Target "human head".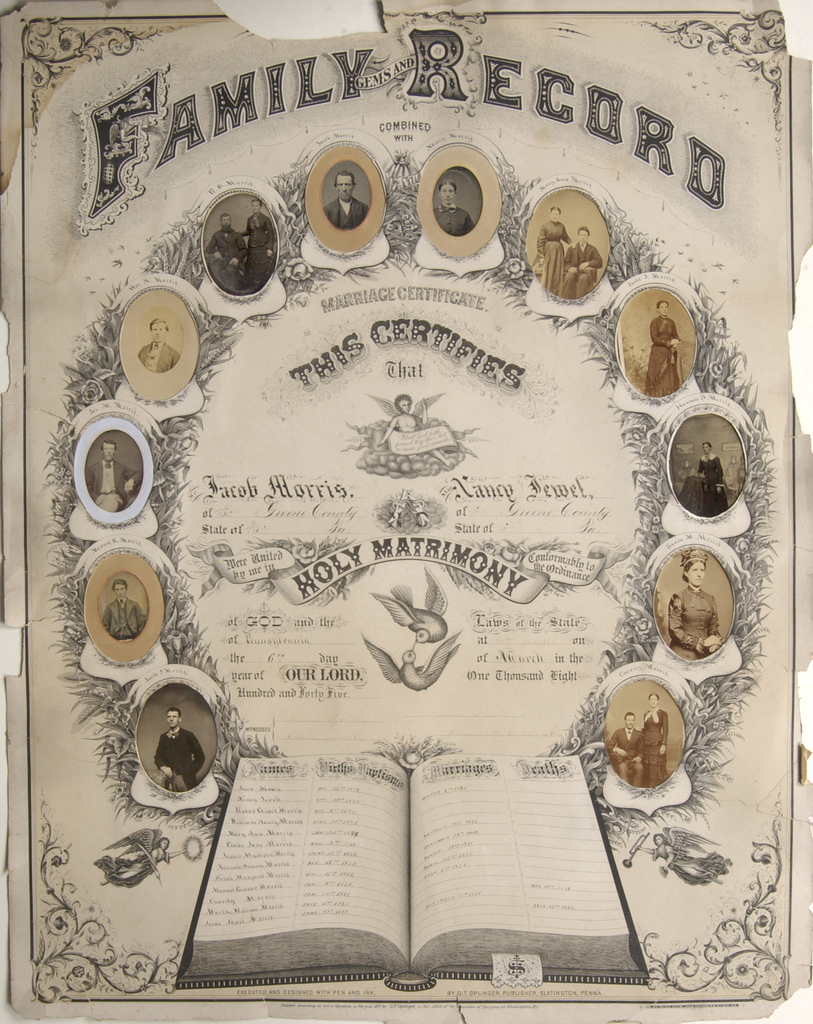
Target region: box(251, 199, 263, 211).
